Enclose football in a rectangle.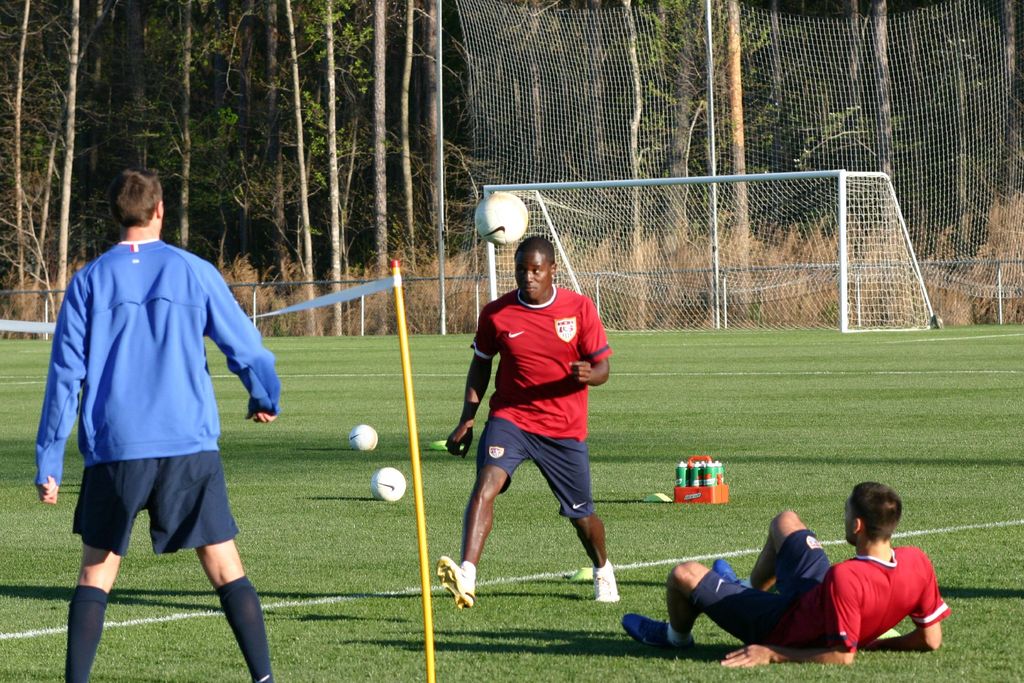
[369, 466, 410, 503].
